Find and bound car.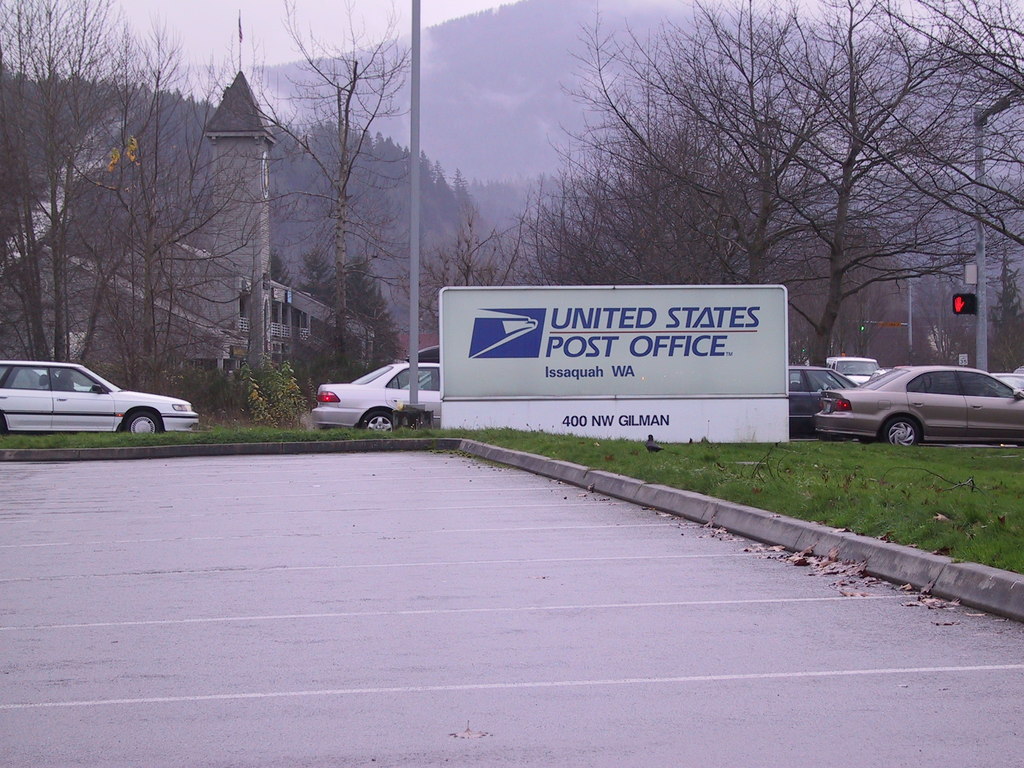
Bound: left=0, top=356, right=200, bottom=441.
